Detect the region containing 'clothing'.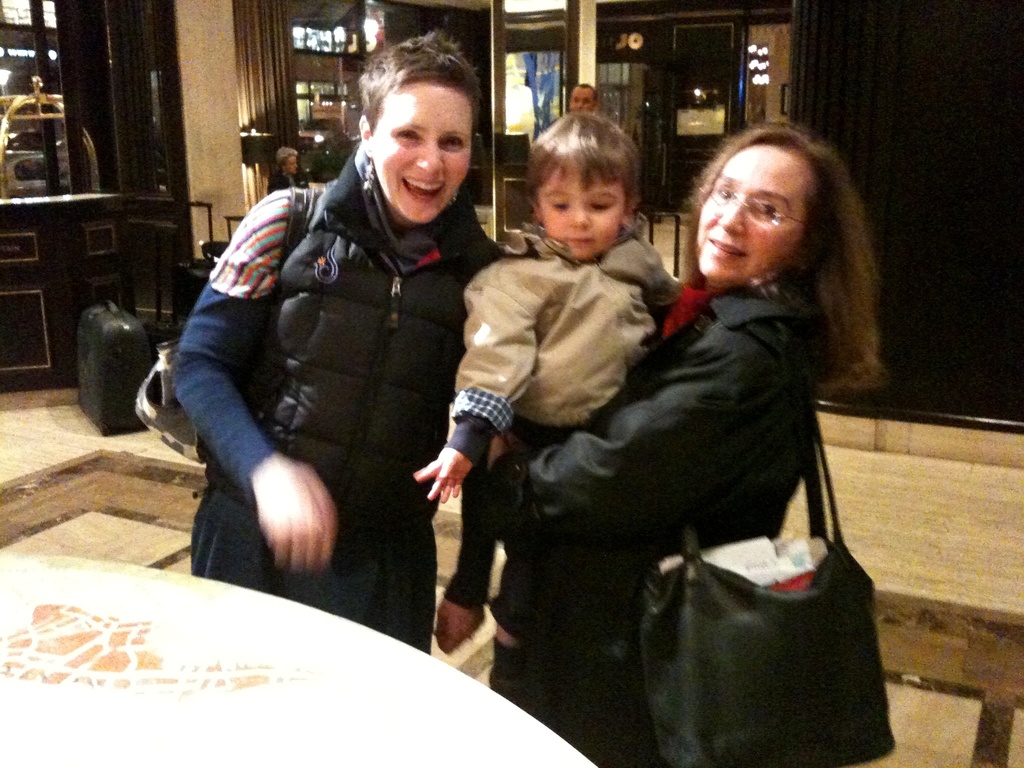
(445,220,687,593).
